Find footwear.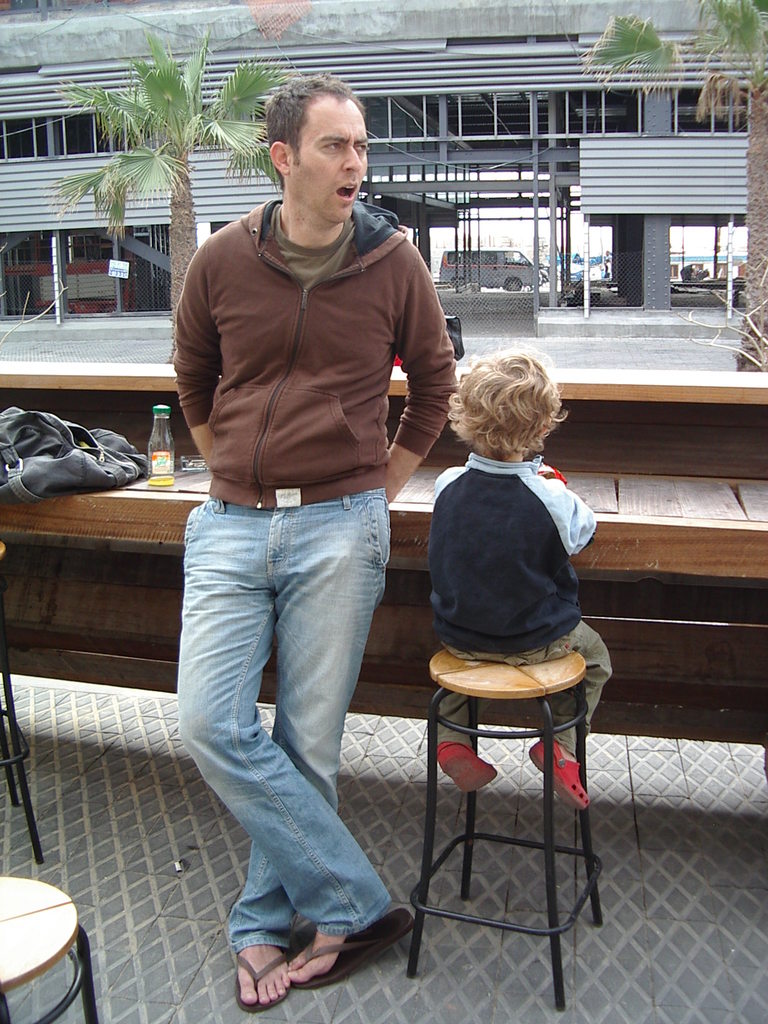
box=[431, 738, 496, 796].
